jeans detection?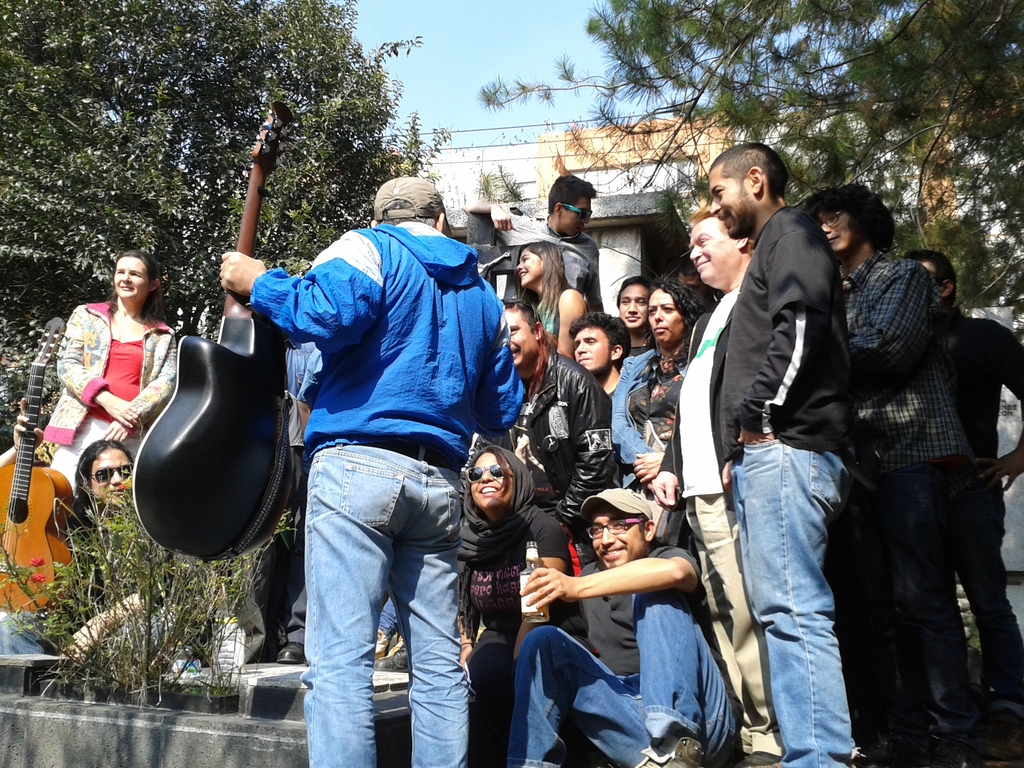
<box>958,471,1021,707</box>
